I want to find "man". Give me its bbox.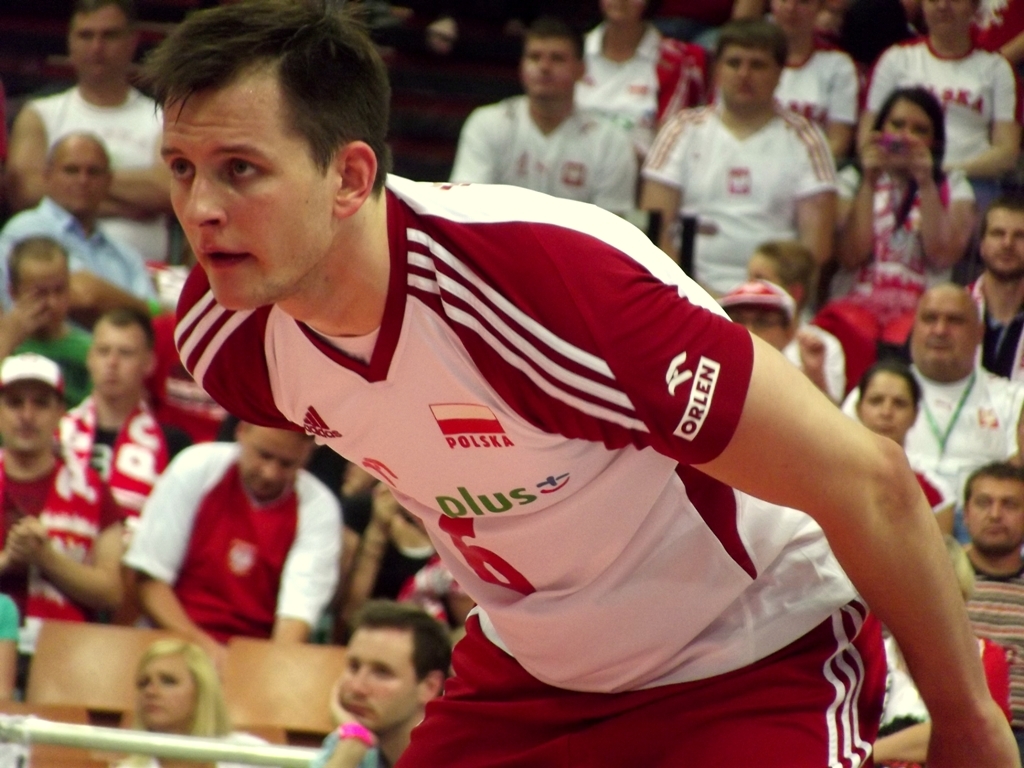
[52,311,184,529].
